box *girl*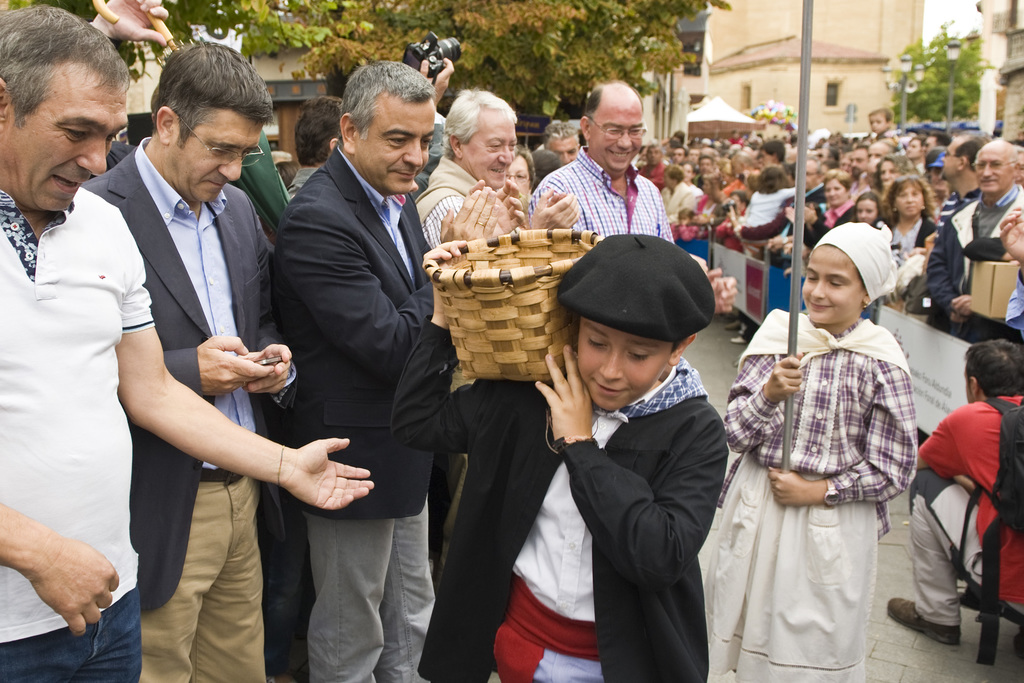
(x1=701, y1=225, x2=917, y2=682)
